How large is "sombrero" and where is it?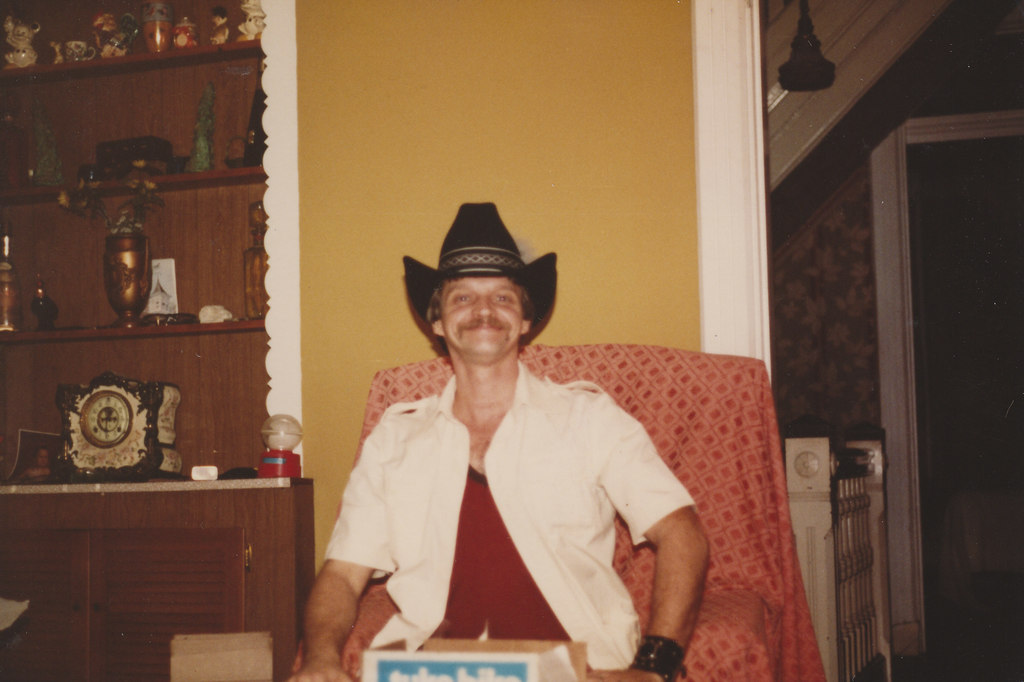
Bounding box: 389:224:575:375.
